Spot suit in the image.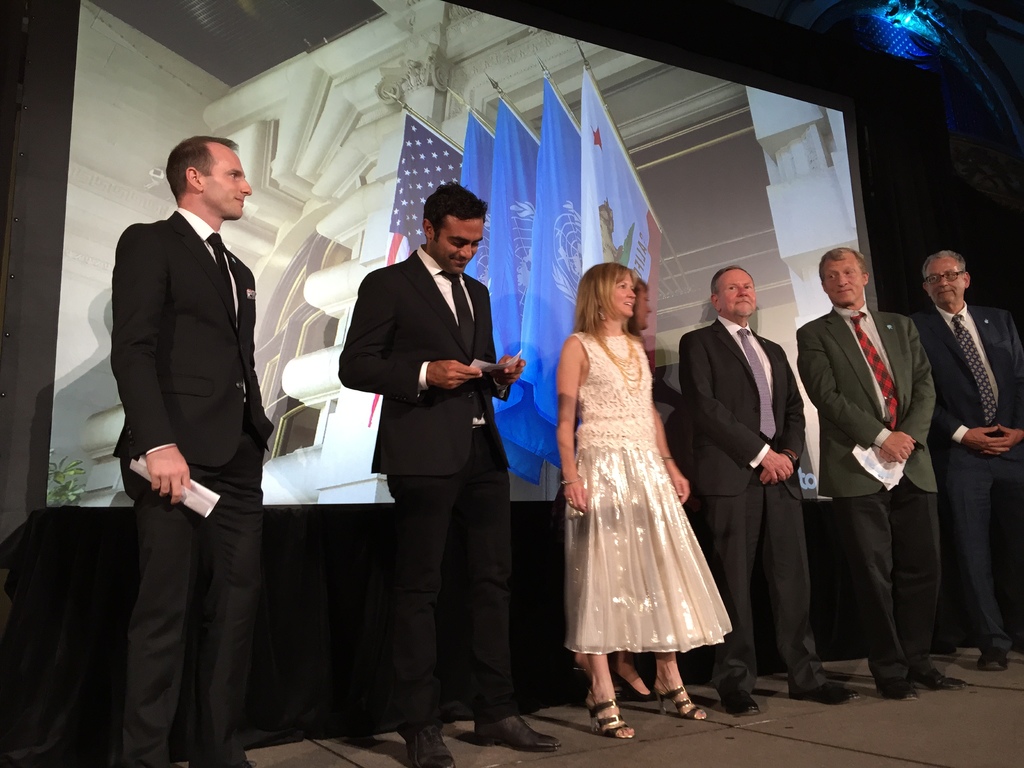
suit found at region(333, 241, 522, 725).
